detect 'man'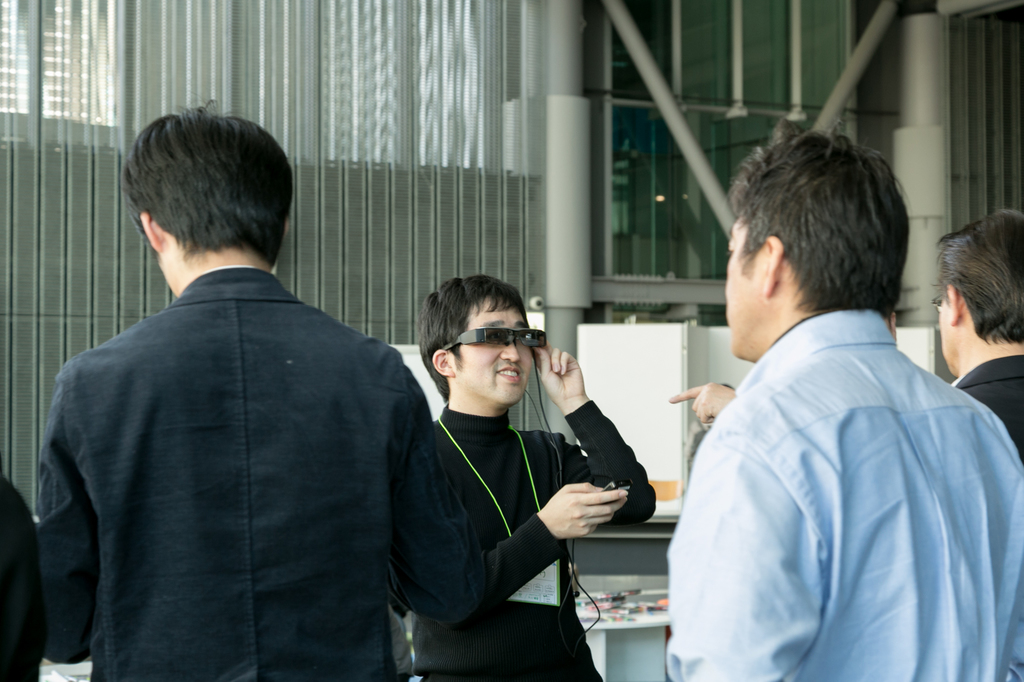
<bbox>403, 278, 658, 681</bbox>
